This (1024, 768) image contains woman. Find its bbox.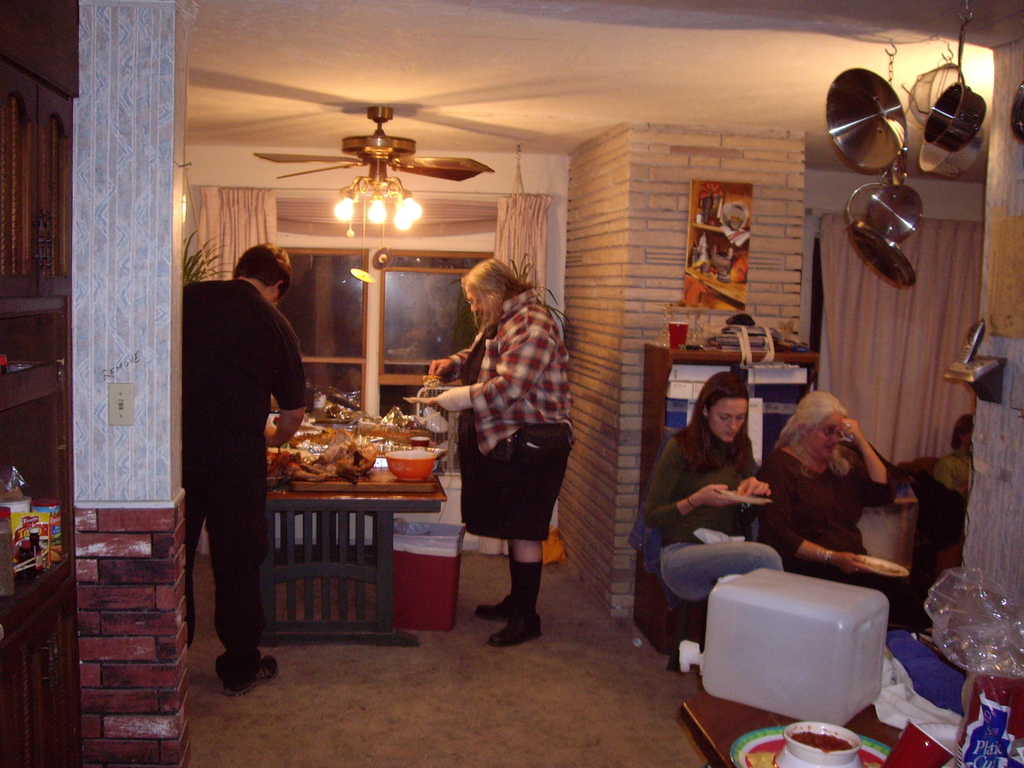
bbox(931, 413, 975, 579).
